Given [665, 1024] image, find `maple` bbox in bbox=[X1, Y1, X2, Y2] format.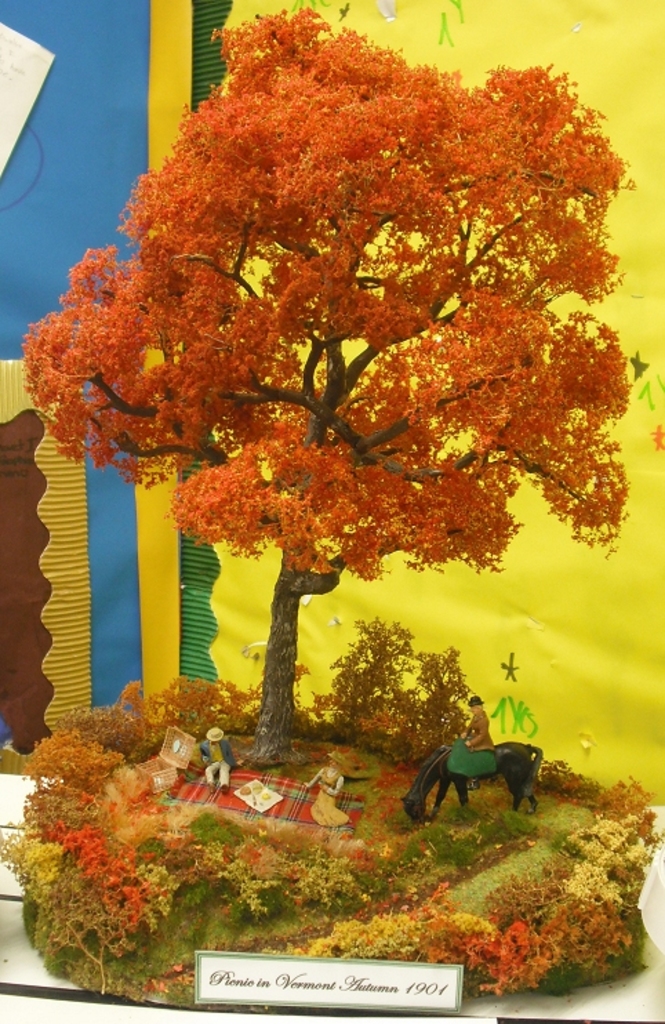
bbox=[21, 17, 610, 755].
